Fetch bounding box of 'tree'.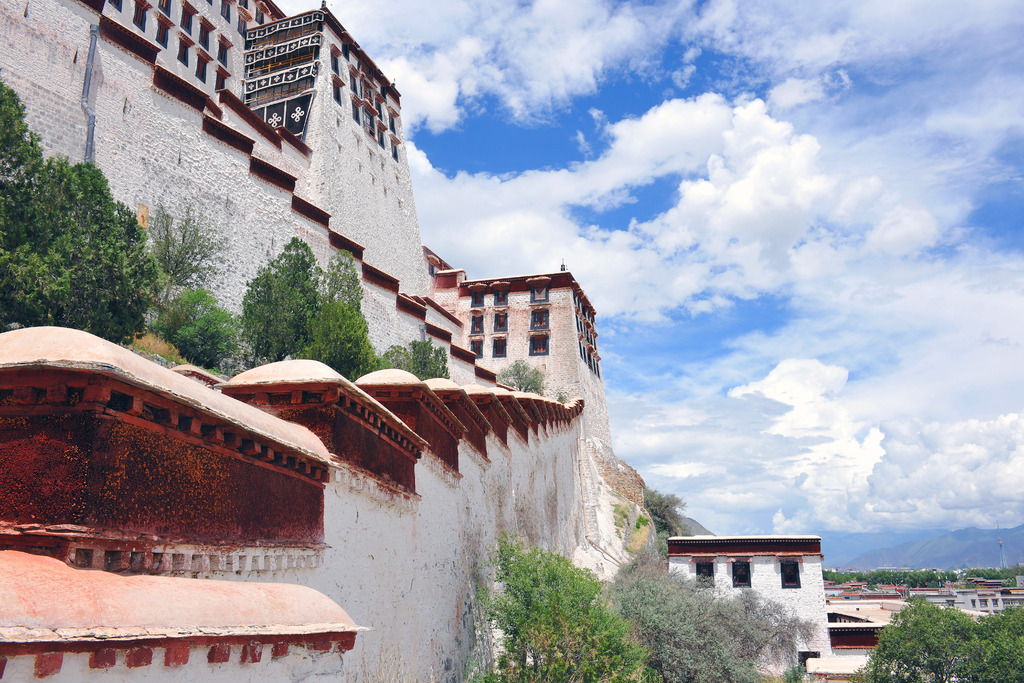
Bbox: 139, 203, 214, 342.
